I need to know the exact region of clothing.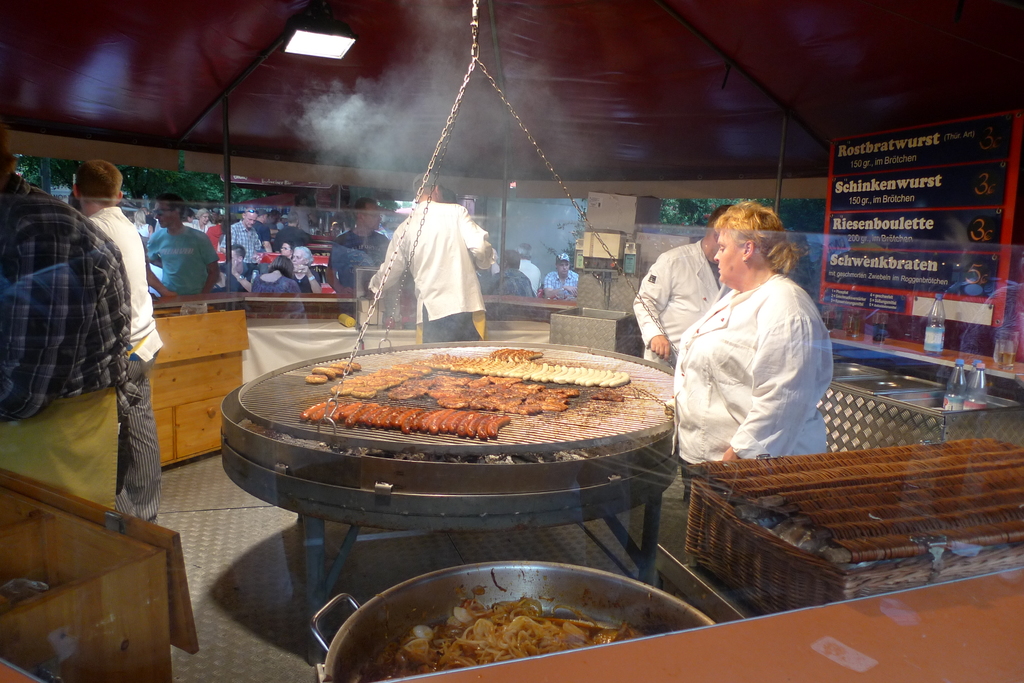
Region: [x1=488, y1=264, x2=532, y2=296].
